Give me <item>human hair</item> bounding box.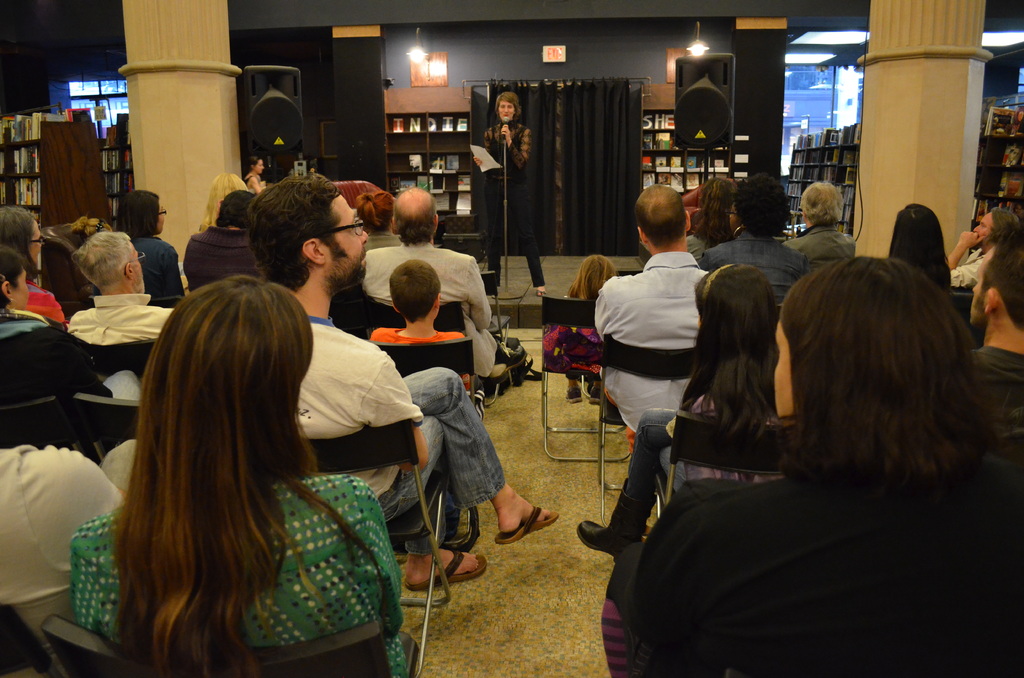
{"x1": 987, "y1": 205, "x2": 1020, "y2": 246}.
